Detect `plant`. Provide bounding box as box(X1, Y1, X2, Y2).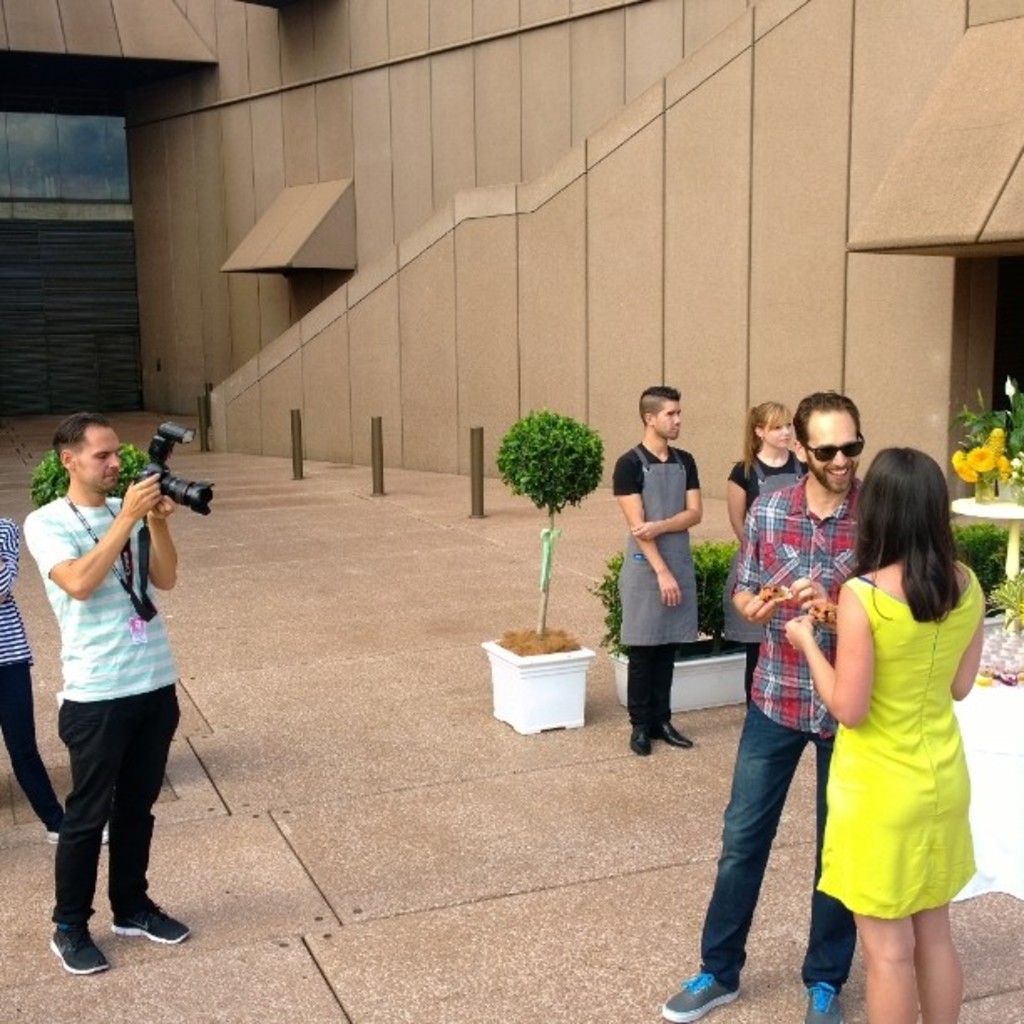
box(975, 571, 1022, 639).
